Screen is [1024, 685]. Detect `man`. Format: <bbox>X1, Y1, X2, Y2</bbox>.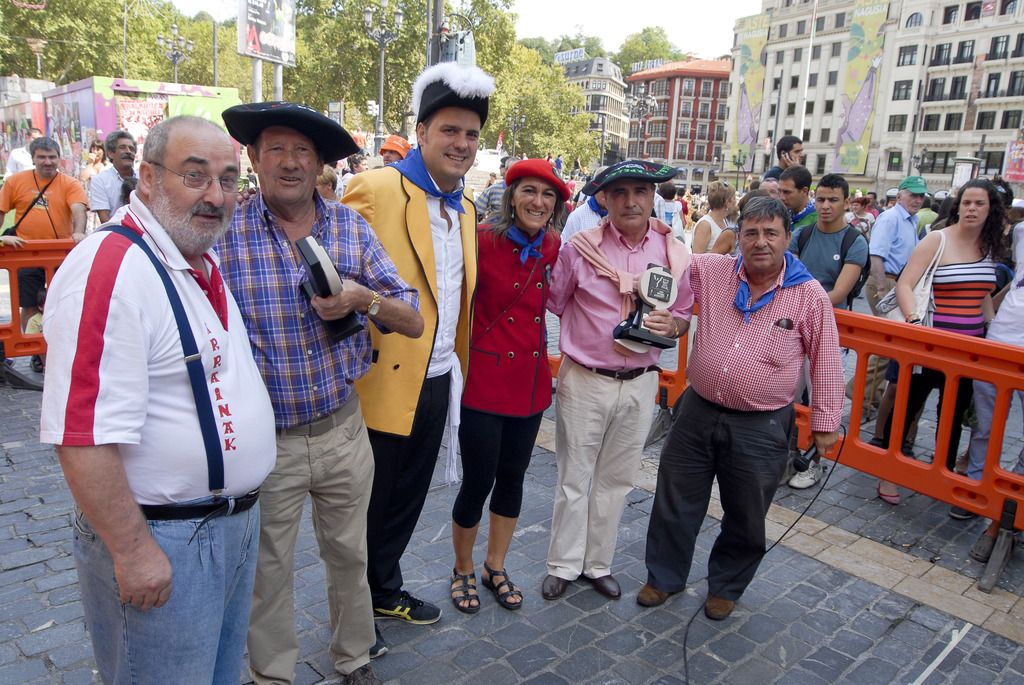
<bbox>47, 77, 275, 668</bbox>.
